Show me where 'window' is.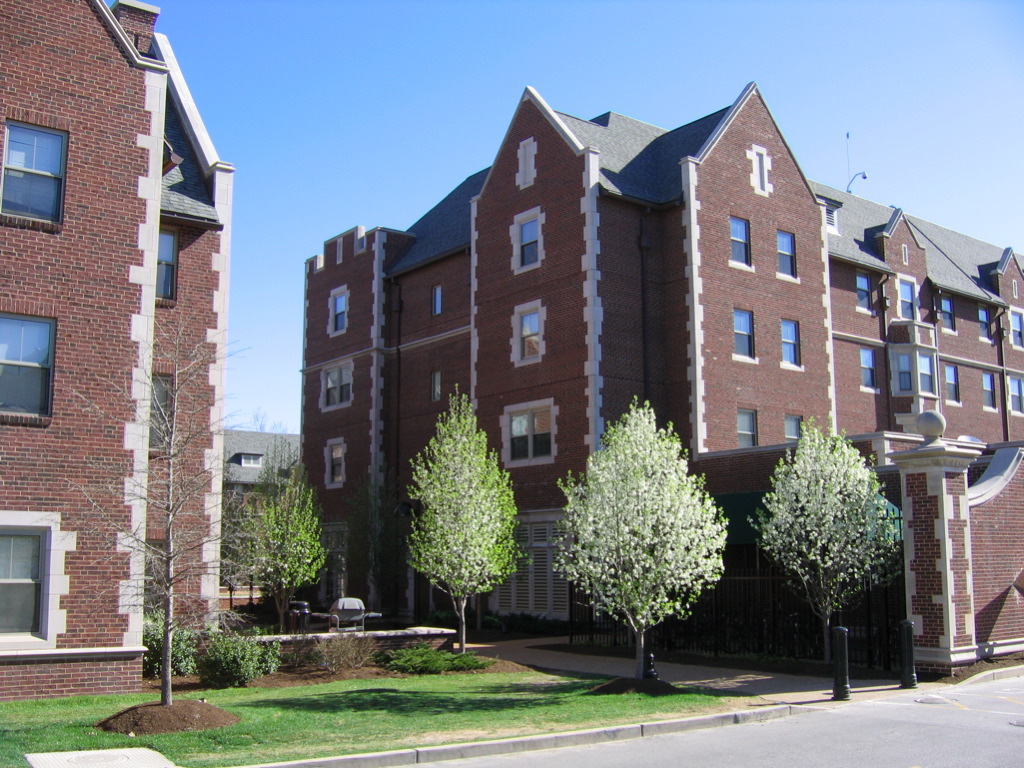
'window' is at BBox(11, 115, 69, 232).
